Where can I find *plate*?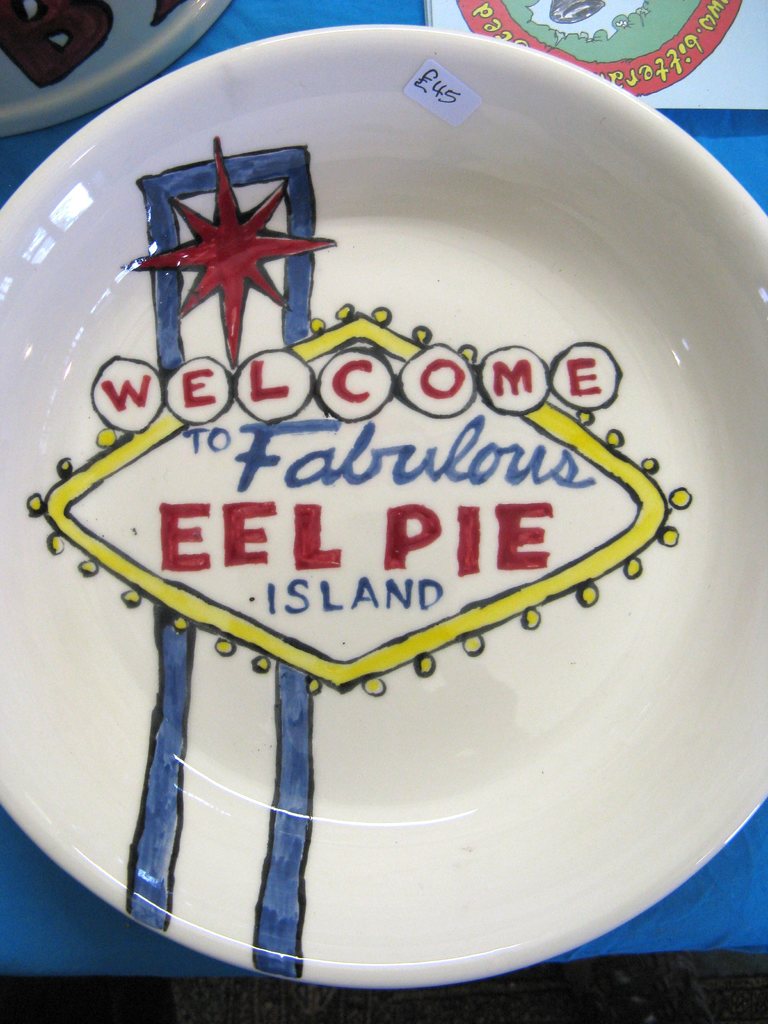
You can find it at l=0, t=0, r=236, b=125.
